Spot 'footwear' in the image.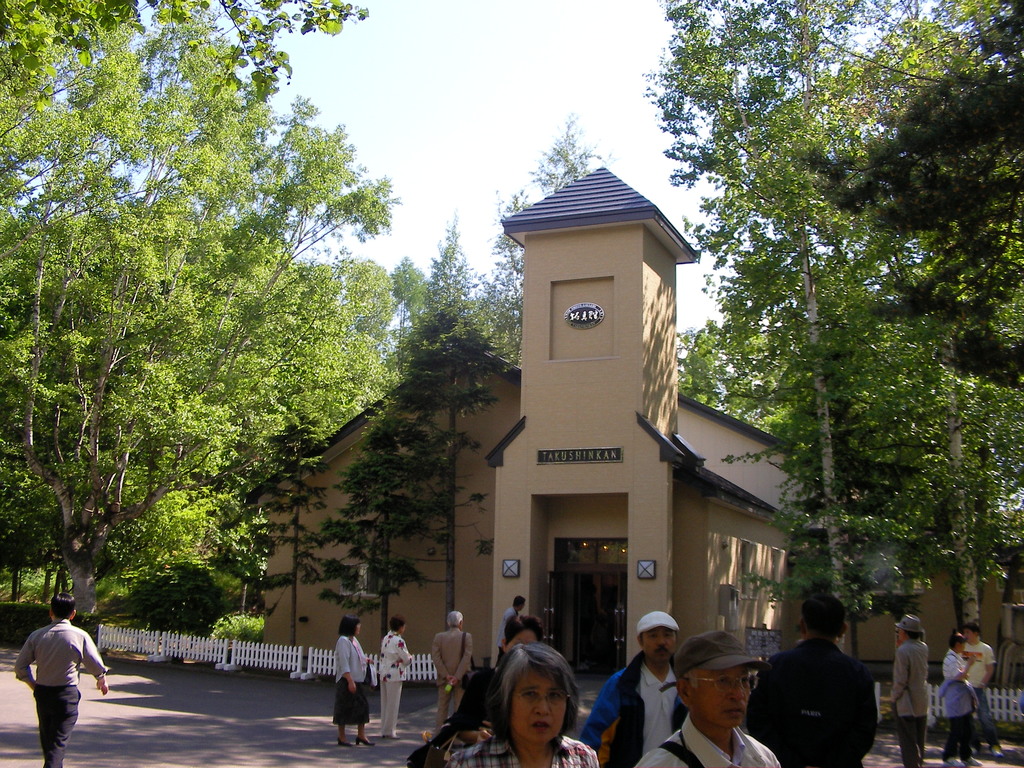
'footwear' found at locate(991, 747, 1005, 758).
